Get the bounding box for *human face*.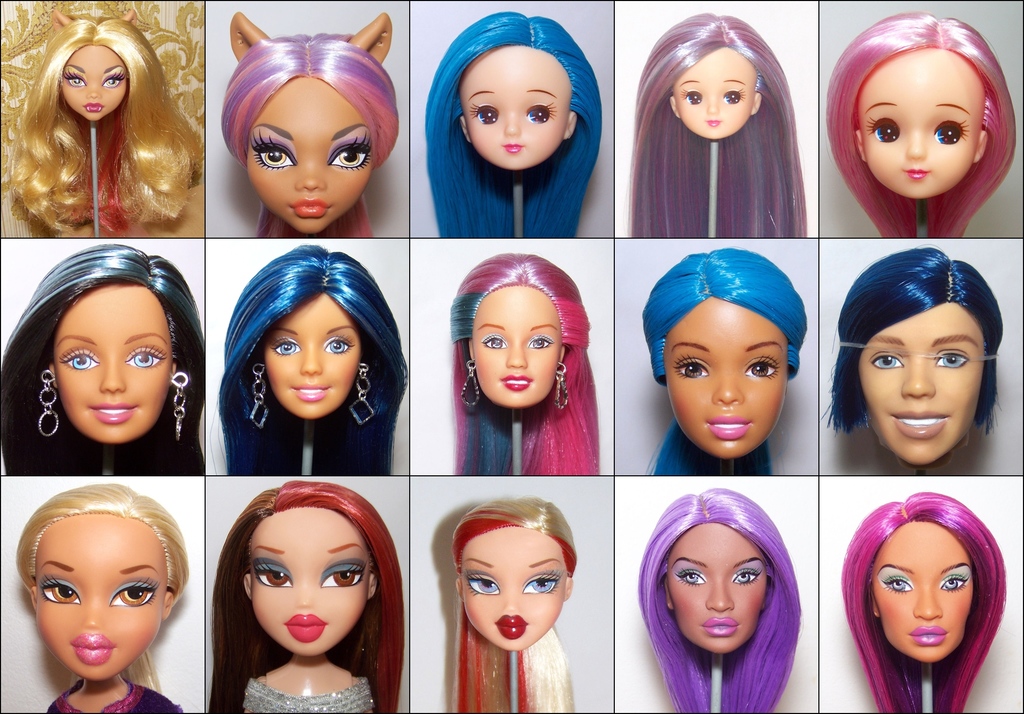
(left=456, top=40, right=572, bottom=169).
